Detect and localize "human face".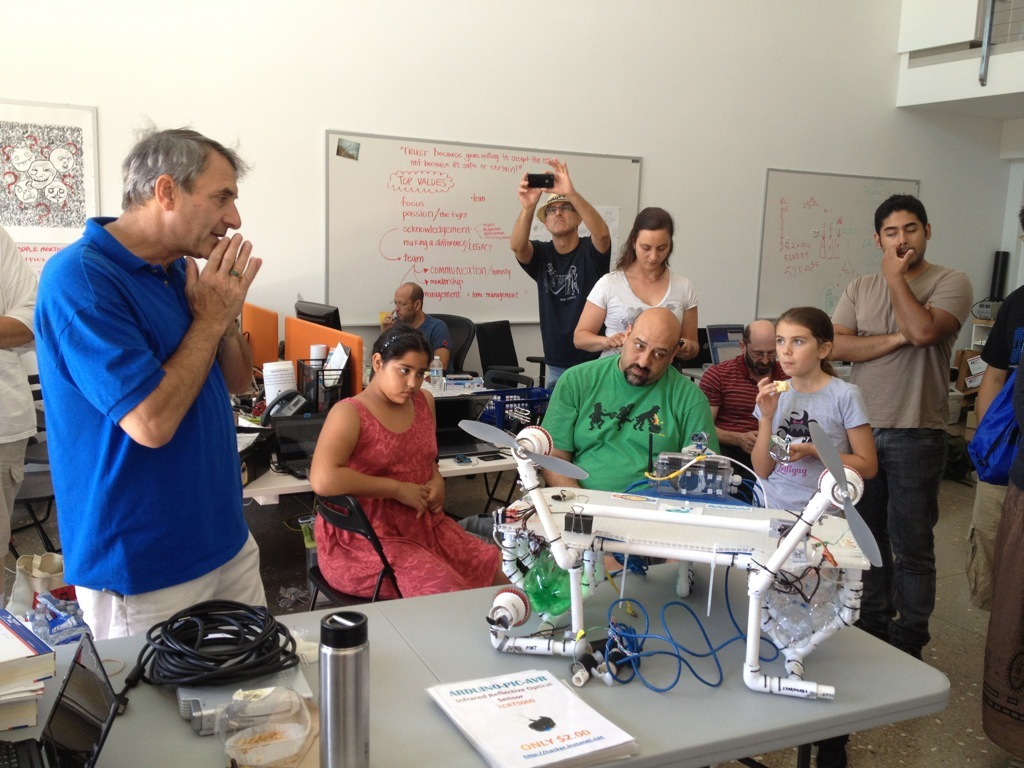
Localized at <bbox>881, 212, 923, 257</bbox>.
